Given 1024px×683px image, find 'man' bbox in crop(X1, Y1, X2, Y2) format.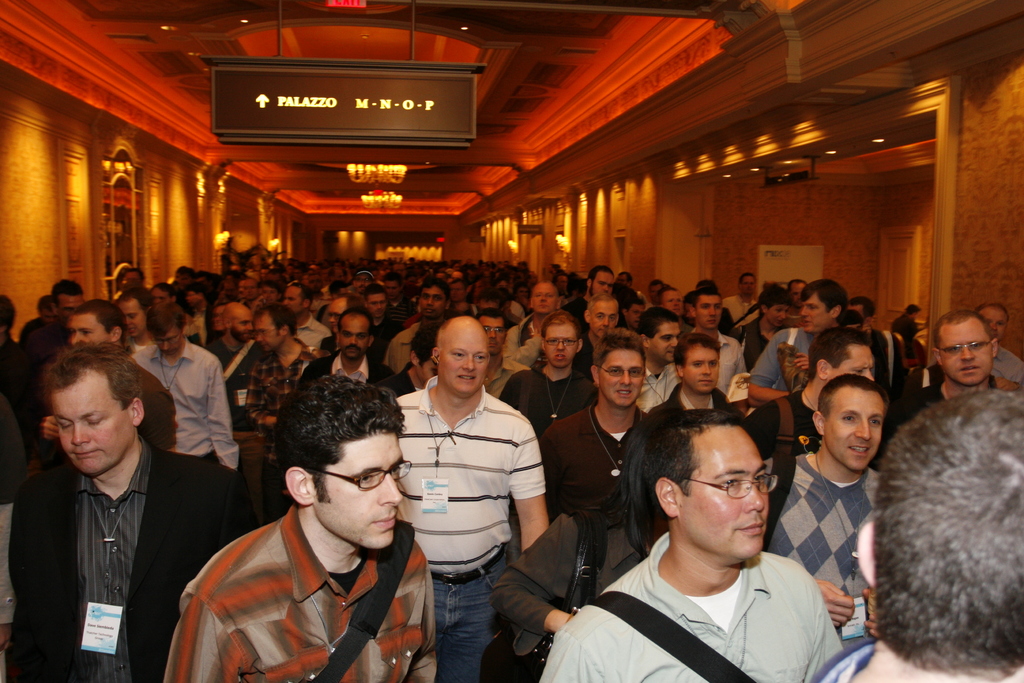
crop(39, 296, 180, 451).
